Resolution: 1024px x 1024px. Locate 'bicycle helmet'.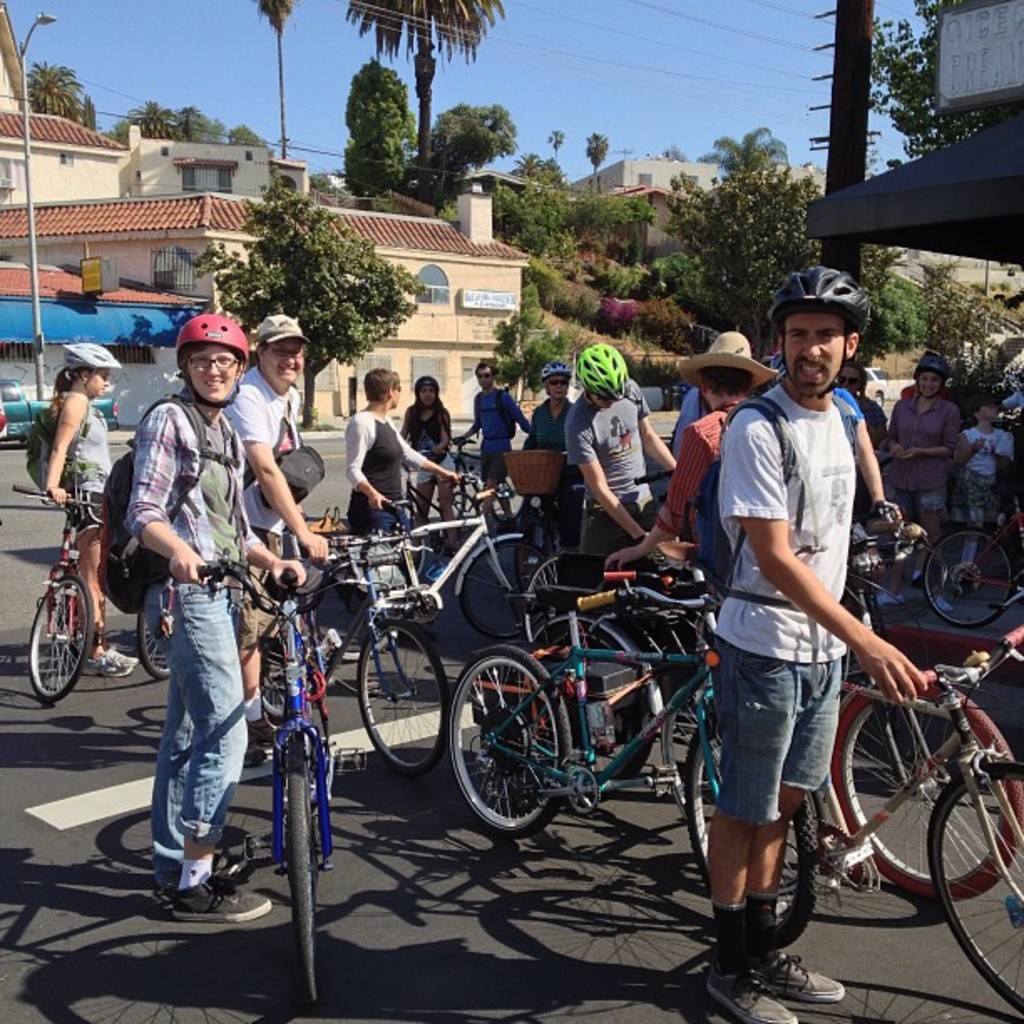
x1=544 y1=360 x2=566 y2=378.
